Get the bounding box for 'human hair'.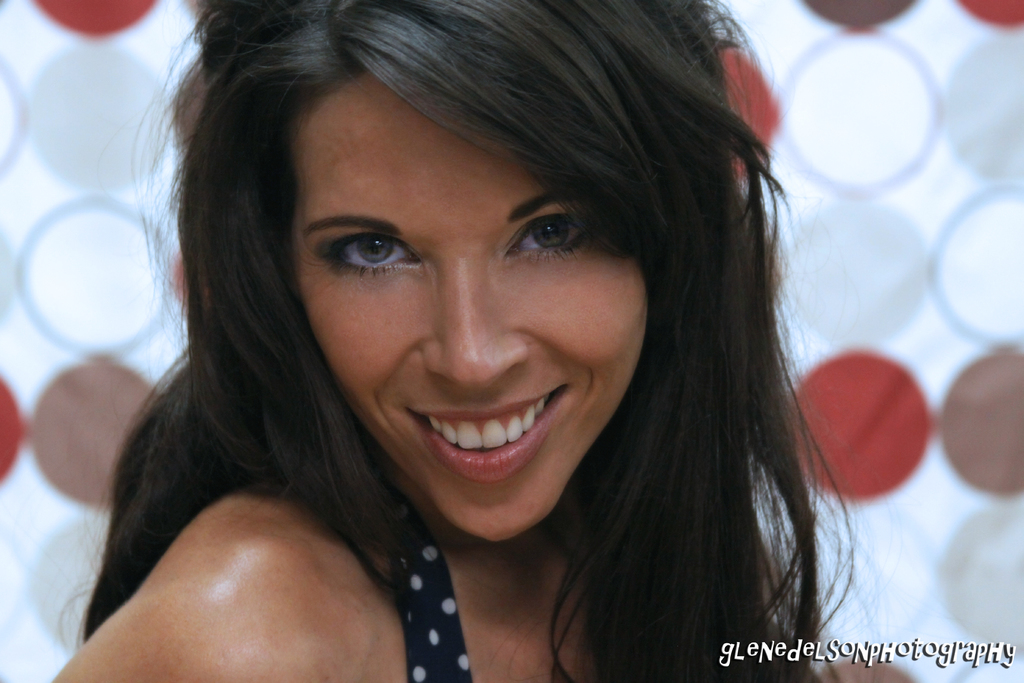
{"left": 109, "top": 2, "right": 869, "bottom": 682}.
